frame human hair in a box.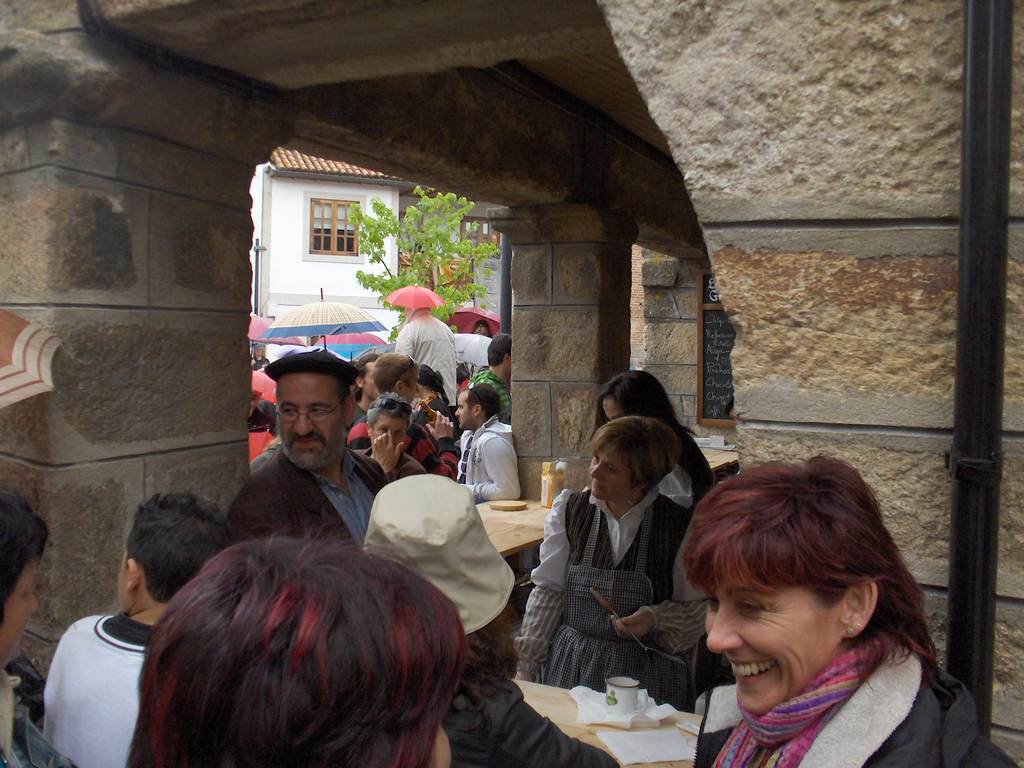
(left=123, top=493, right=237, bottom=603).
